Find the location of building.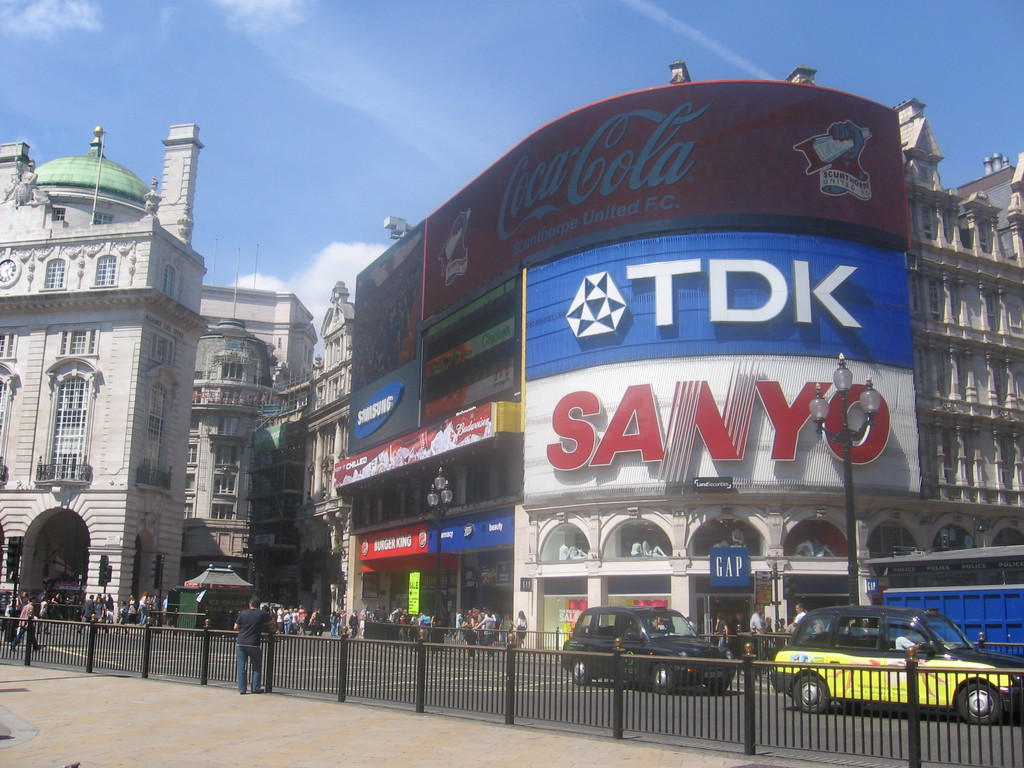
Location: (348,81,1022,654).
